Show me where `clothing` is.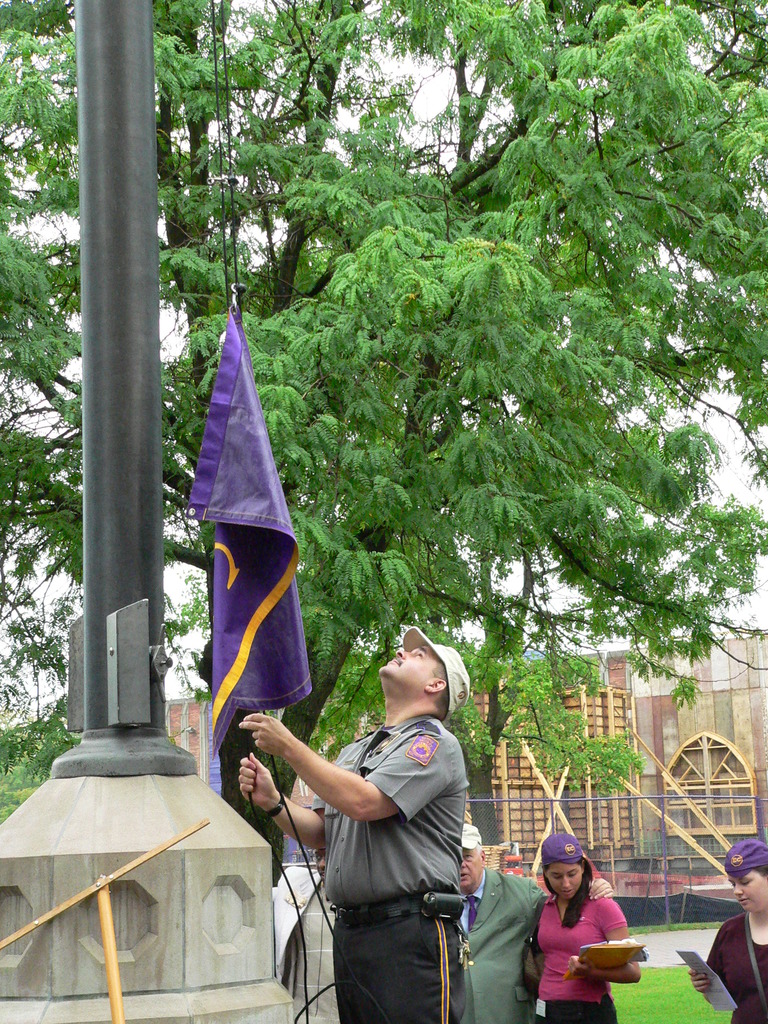
`clothing` is at 317, 722, 441, 895.
